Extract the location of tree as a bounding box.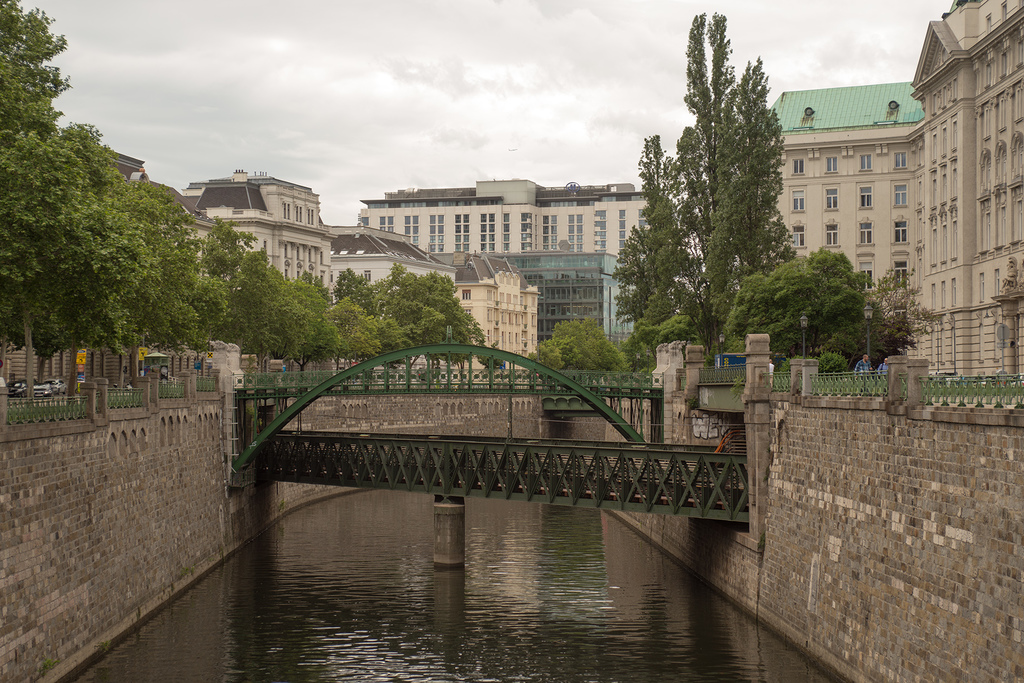
527,316,645,399.
